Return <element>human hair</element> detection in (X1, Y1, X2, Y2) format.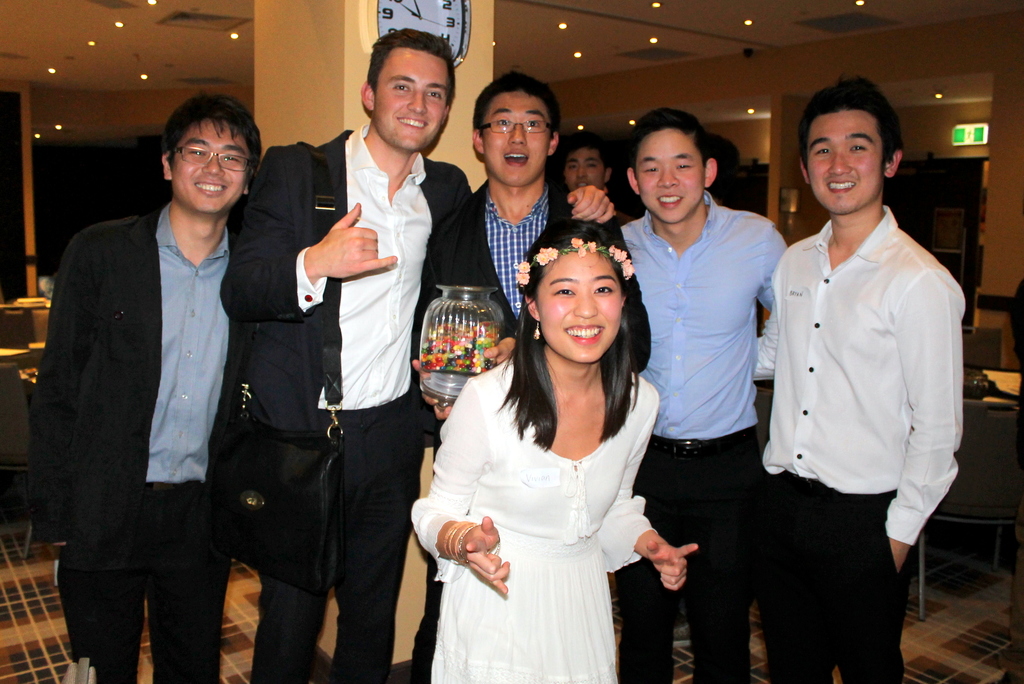
(630, 106, 711, 168).
